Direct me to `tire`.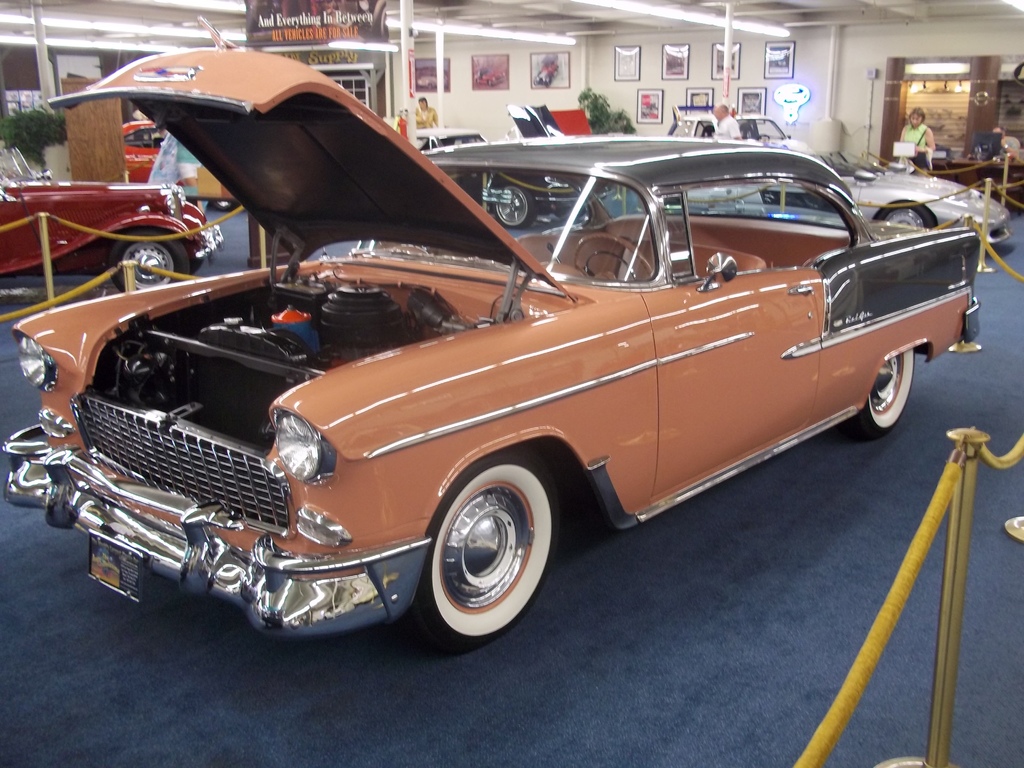
Direction: box(493, 180, 534, 230).
